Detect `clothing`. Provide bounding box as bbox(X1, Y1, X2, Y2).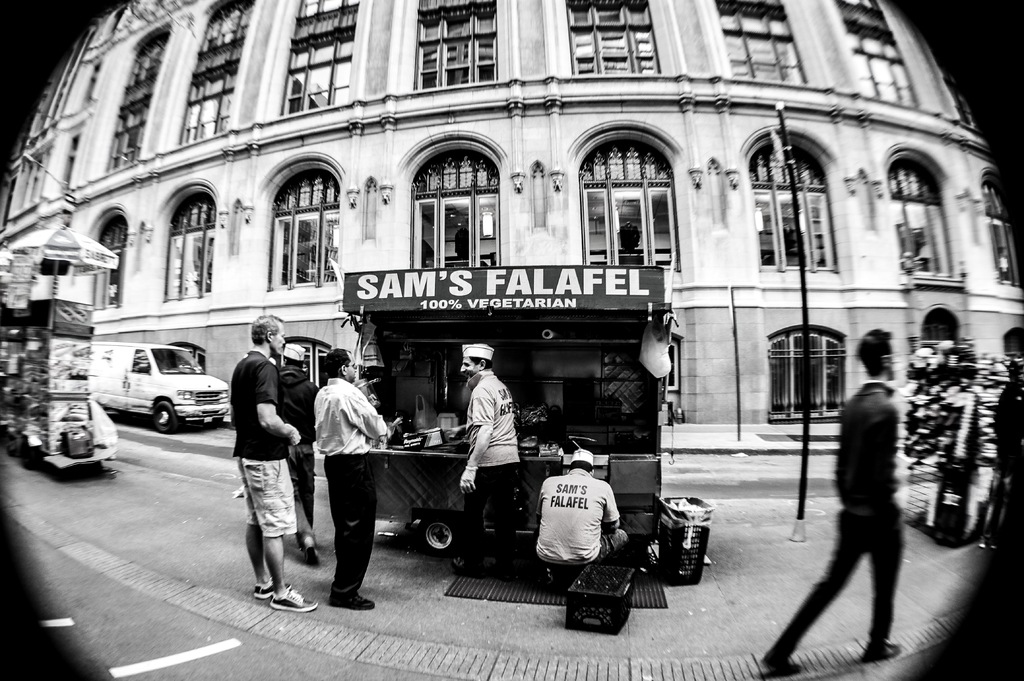
bbox(304, 347, 381, 595).
